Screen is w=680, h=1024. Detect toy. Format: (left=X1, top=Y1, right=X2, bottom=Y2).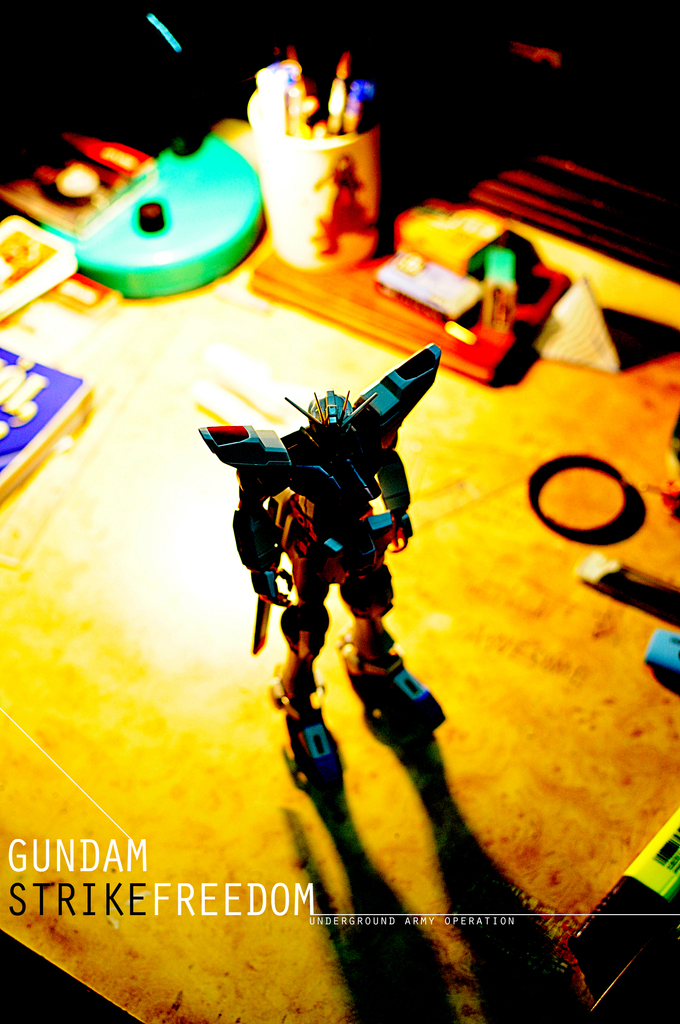
(left=181, top=337, right=446, bottom=797).
